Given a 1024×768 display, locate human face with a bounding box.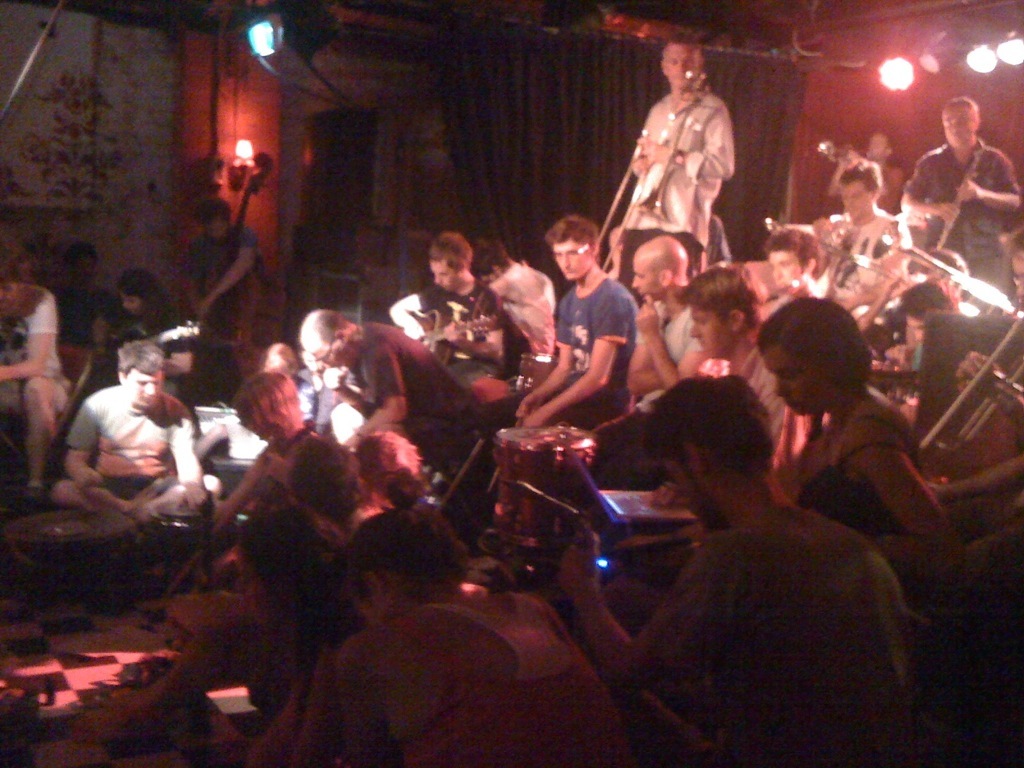
Located: detection(772, 250, 800, 292).
